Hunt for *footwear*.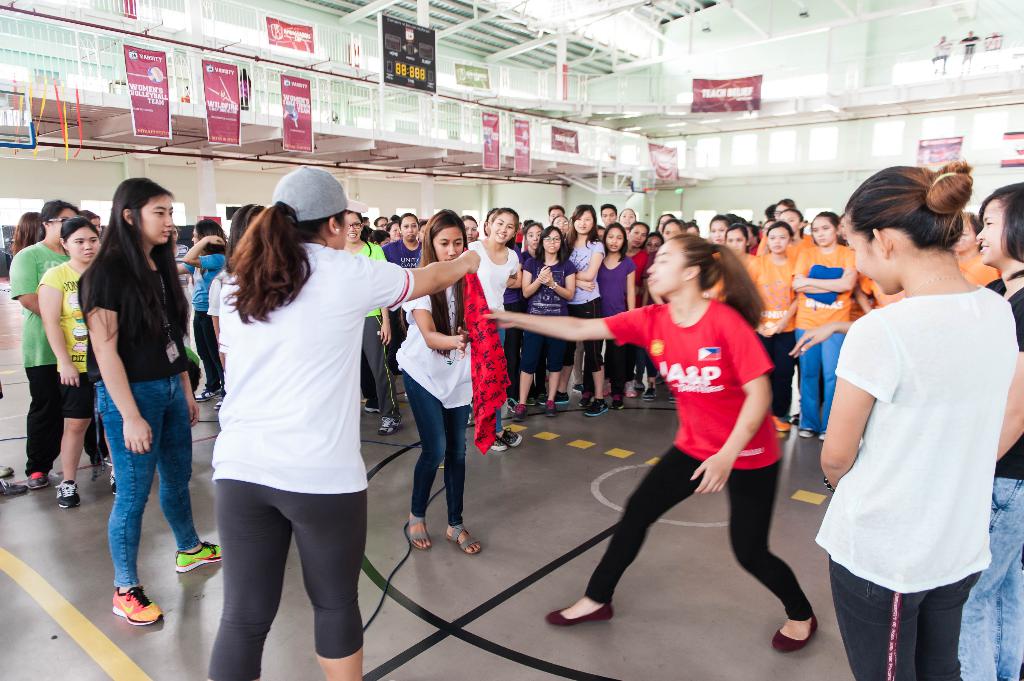
Hunted down at [left=536, top=392, right=550, bottom=408].
